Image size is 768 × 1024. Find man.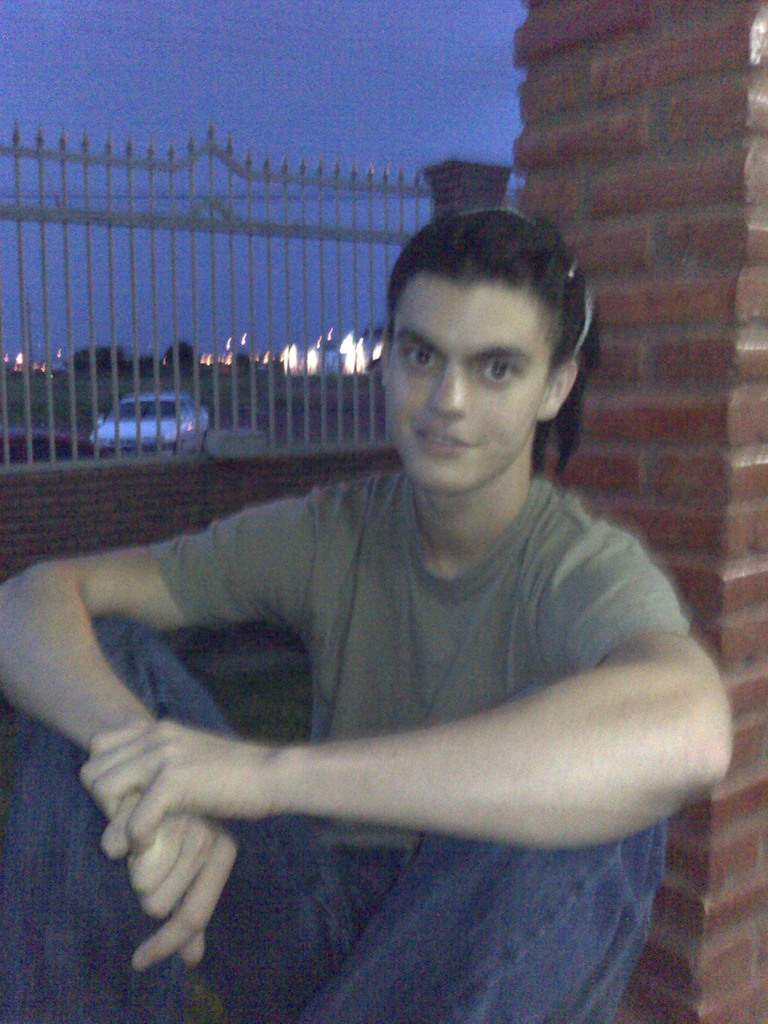
30/212/748/960.
